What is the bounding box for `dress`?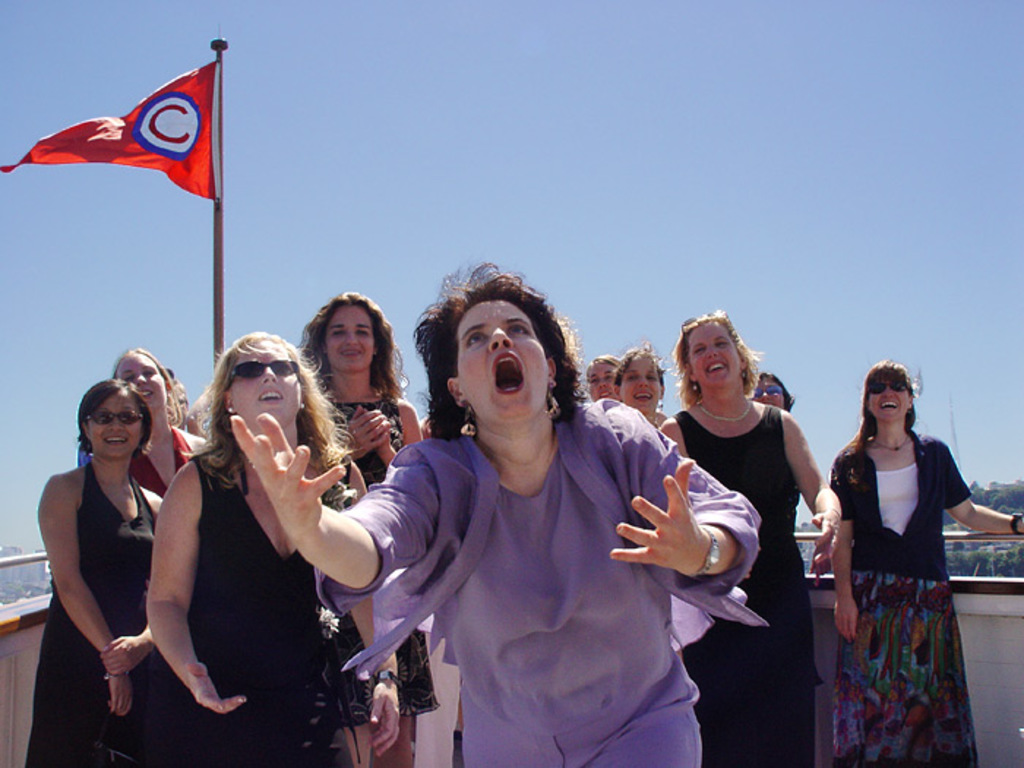
Rect(26, 461, 157, 767).
